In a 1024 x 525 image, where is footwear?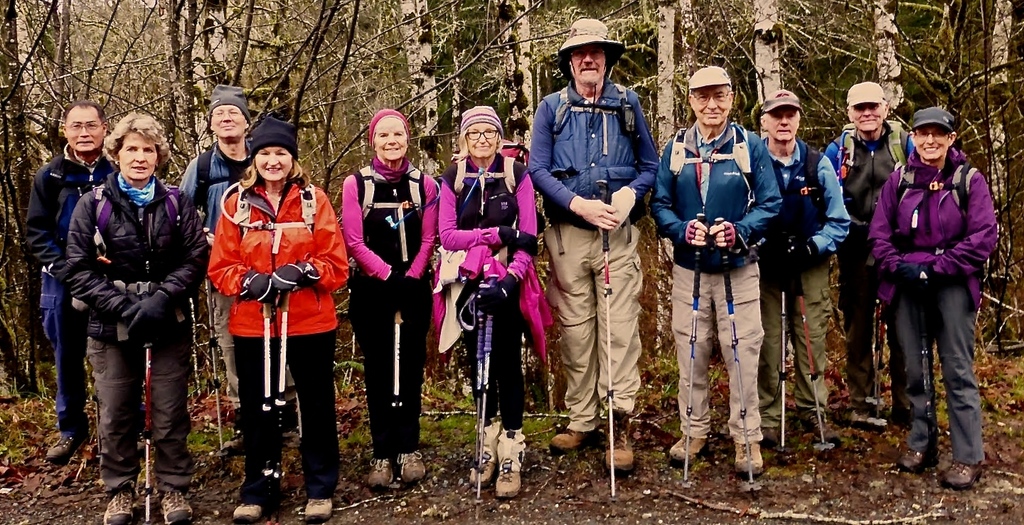
select_region(736, 439, 764, 473).
